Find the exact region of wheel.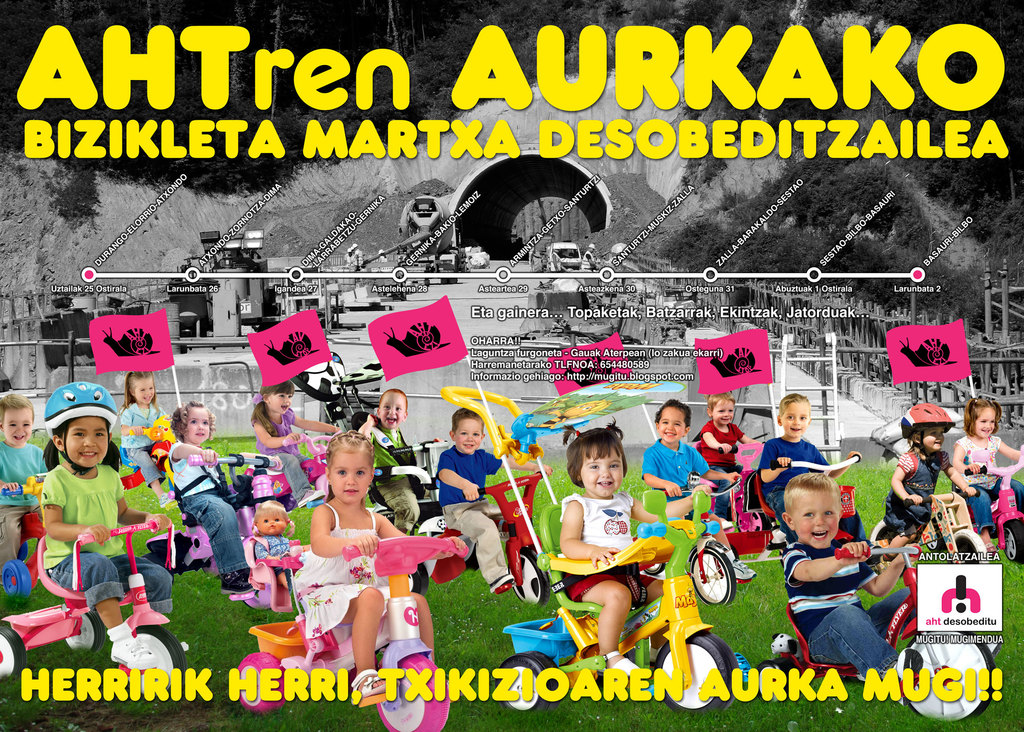
Exact region: bbox=[657, 632, 739, 713].
